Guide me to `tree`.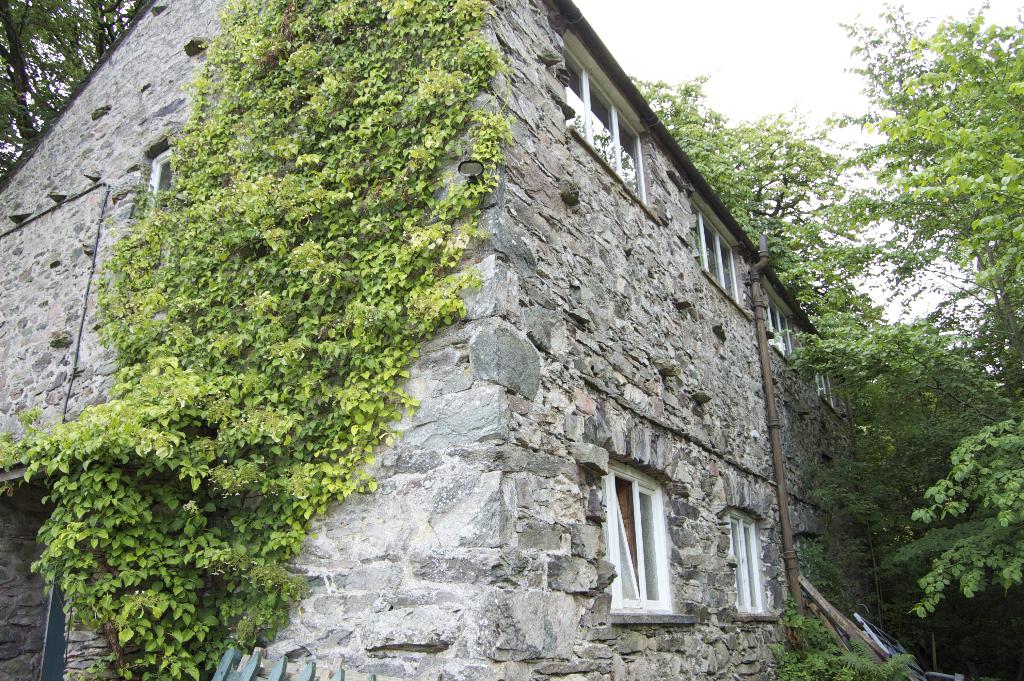
Guidance: region(790, 0, 1023, 595).
